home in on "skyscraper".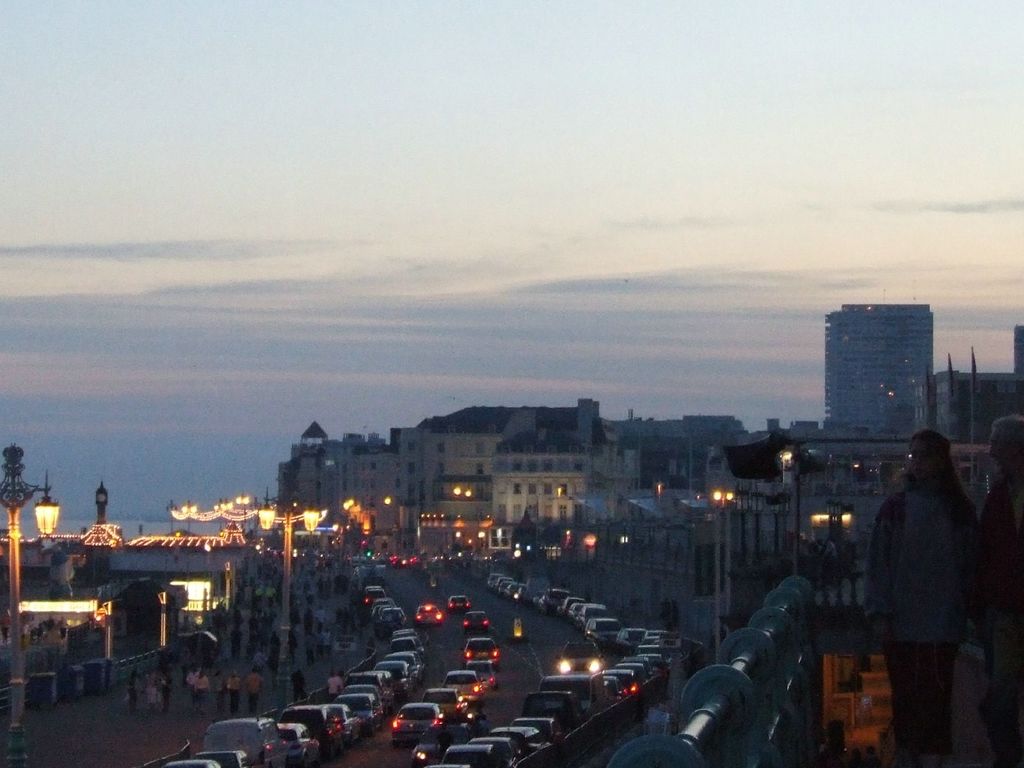
Homed in at <bbox>358, 403, 531, 525</bbox>.
